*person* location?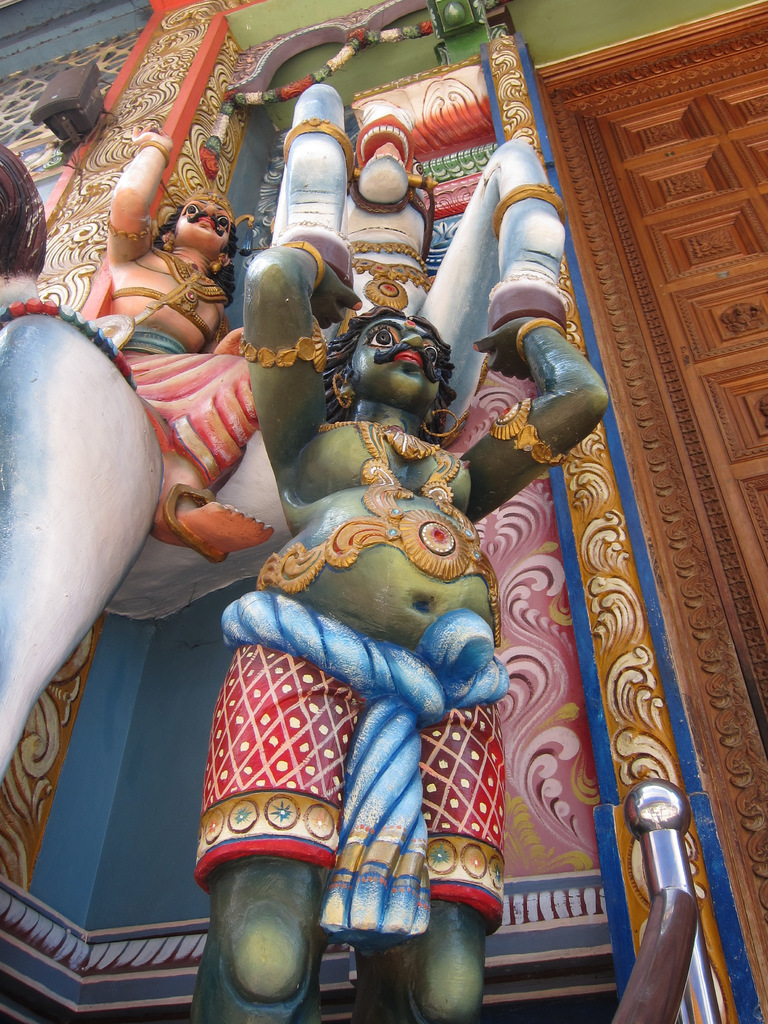
[x1=183, y1=232, x2=615, y2=1023]
